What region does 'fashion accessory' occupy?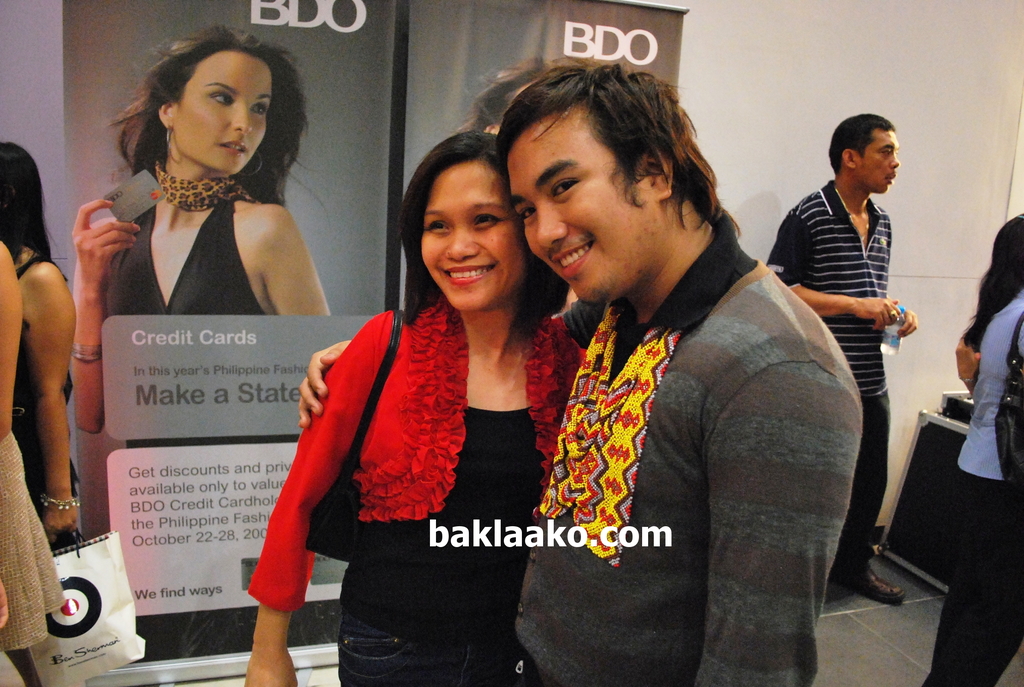
302,308,402,565.
